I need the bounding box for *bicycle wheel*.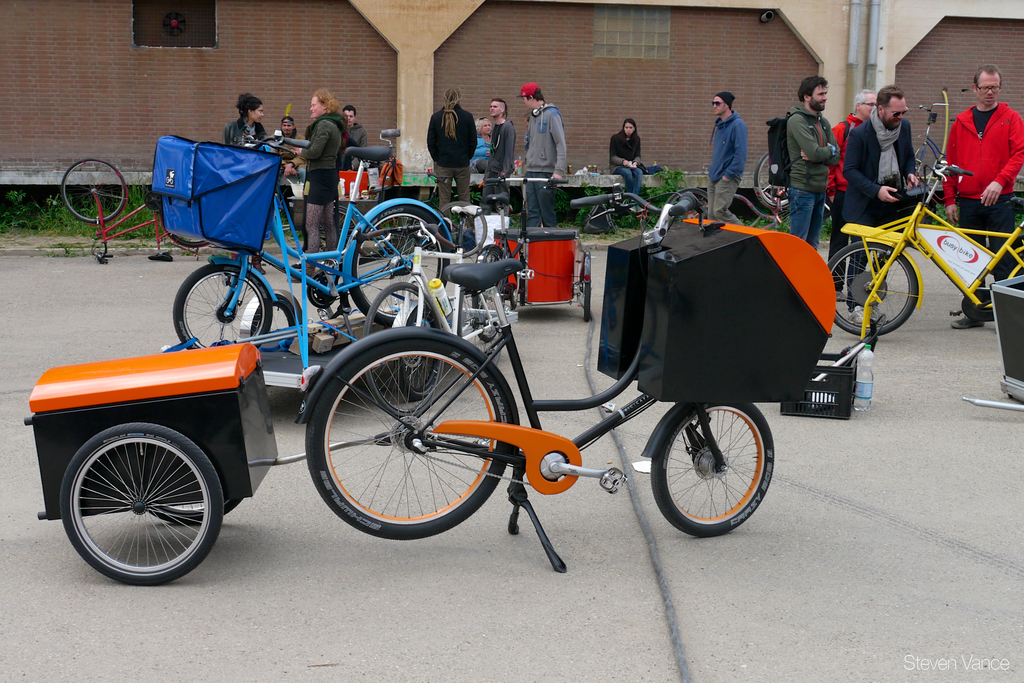
Here it is: box(318, 208, 352, 255).
